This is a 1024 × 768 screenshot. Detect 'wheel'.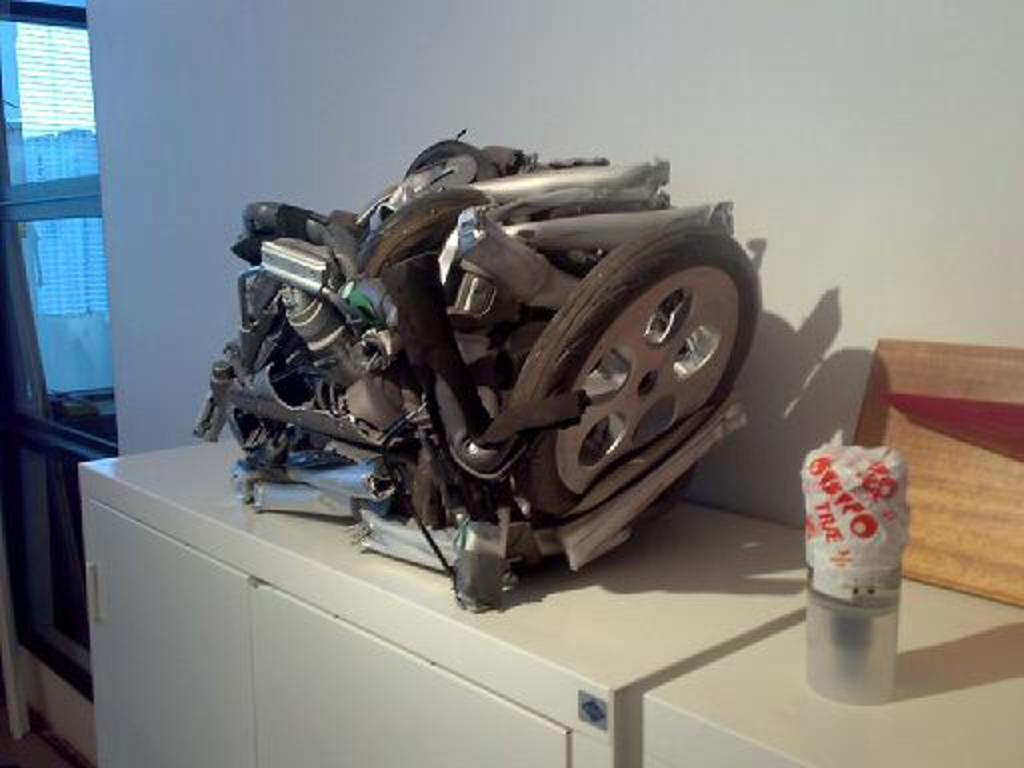
{"left": 552, "top": 222, "right": 734, "bottom": 538}.
